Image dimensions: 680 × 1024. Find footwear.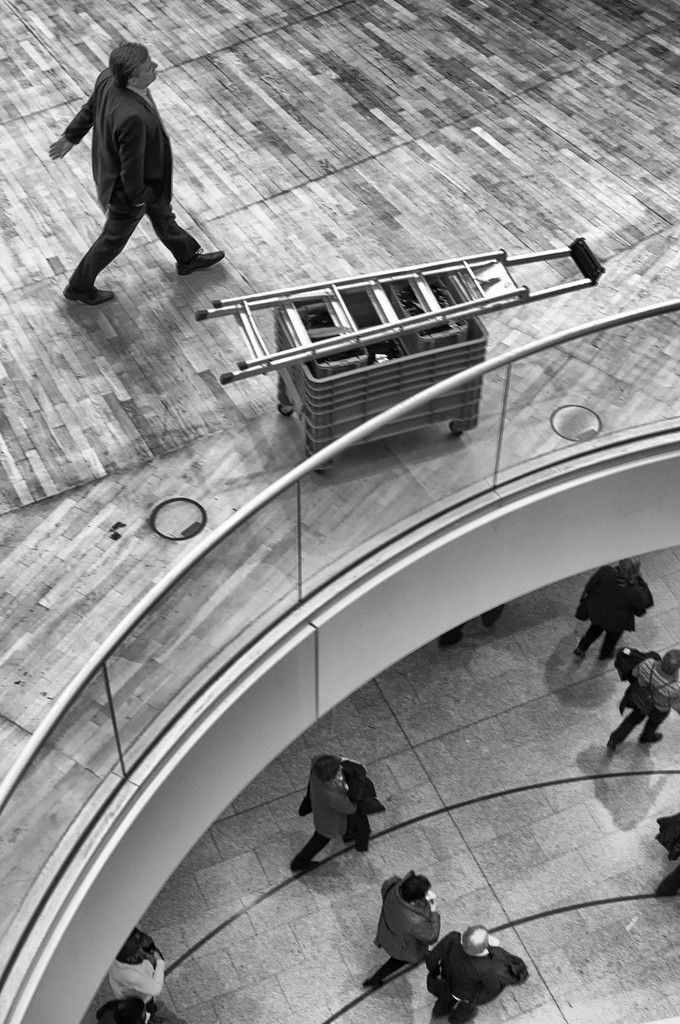
<bbox>599, 652, 624, 664</bbox>.
